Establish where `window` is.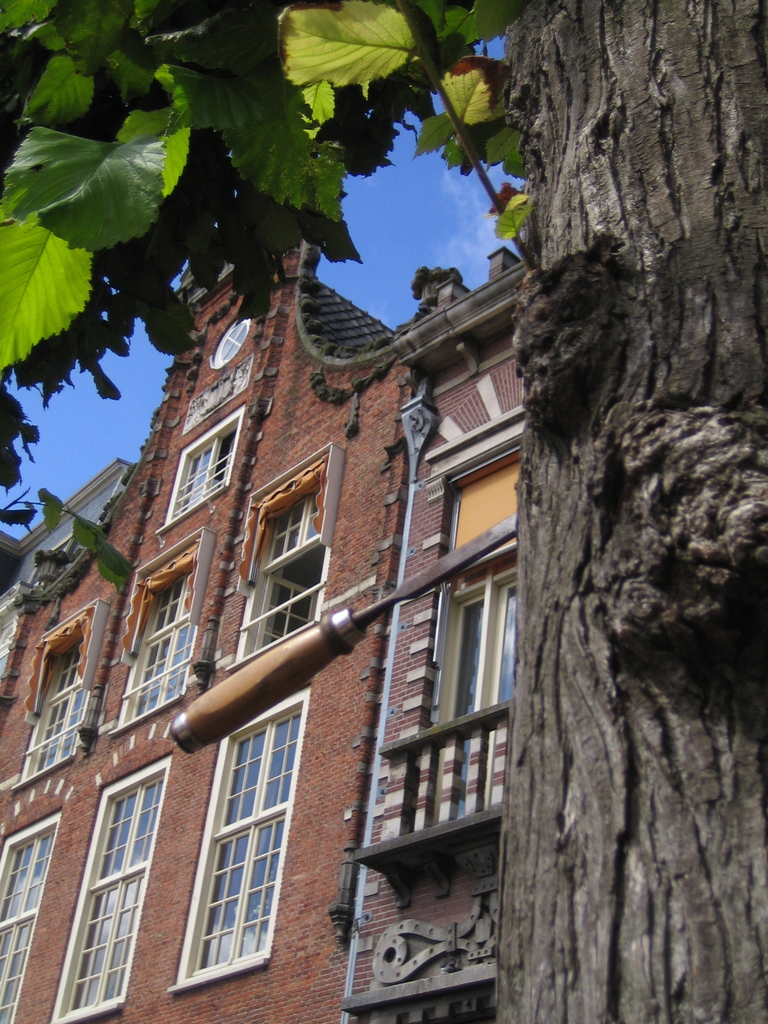
Established at bbox(52, 760, 176, 1023).
